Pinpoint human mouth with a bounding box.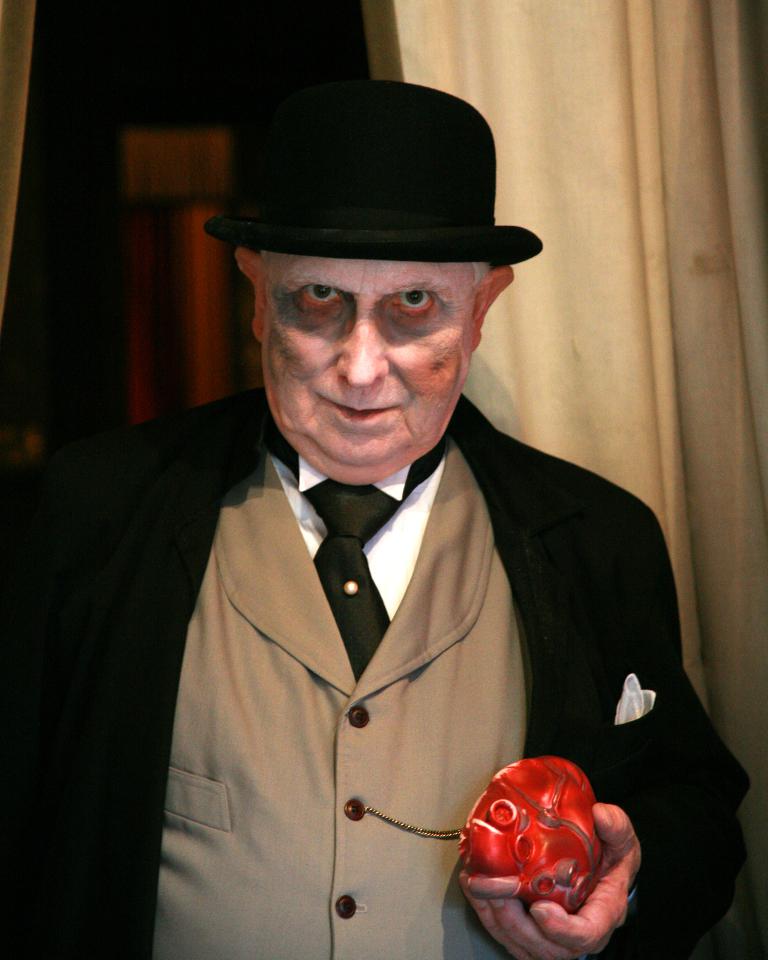
bbox=[315, 388, 403, 428].
